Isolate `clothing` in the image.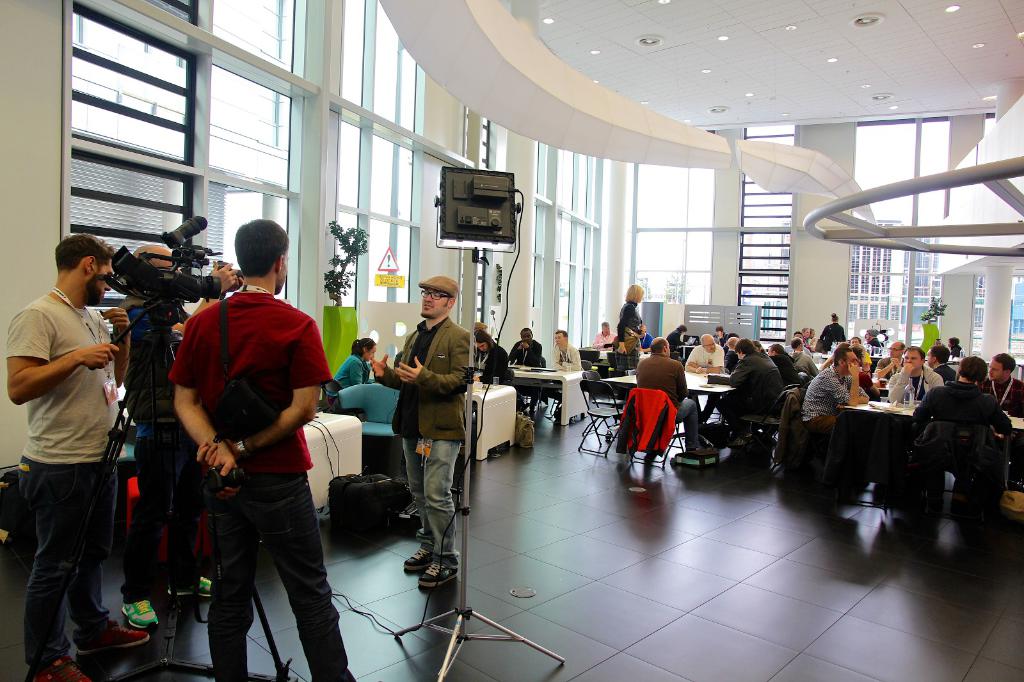
Isolated region: 158,282,349,681.
